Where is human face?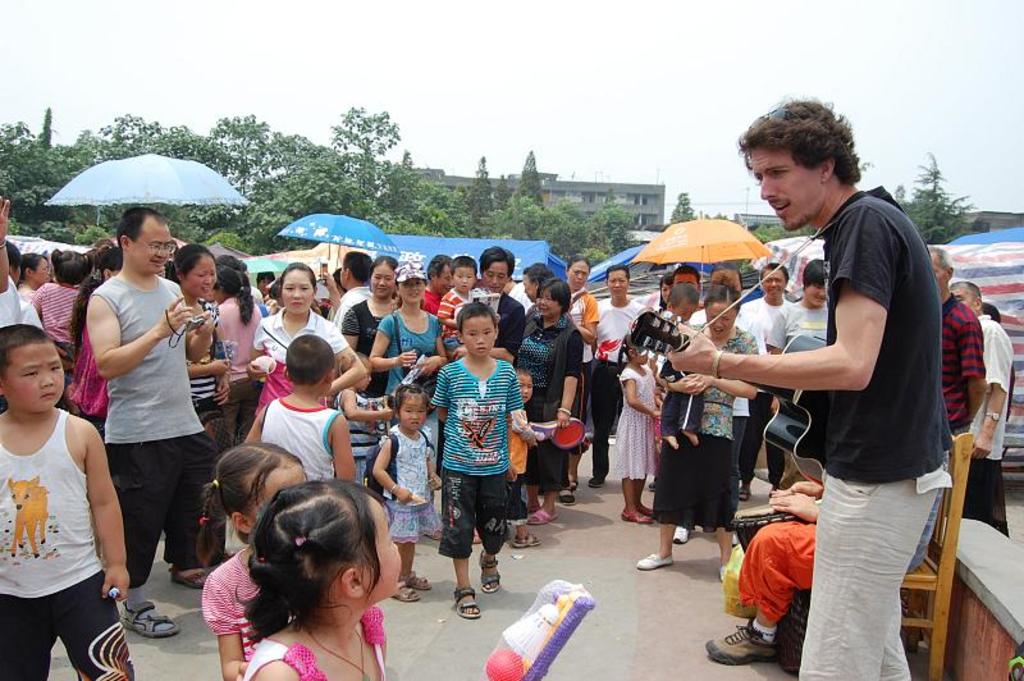
bbox=(366, 494, 401, 595).
